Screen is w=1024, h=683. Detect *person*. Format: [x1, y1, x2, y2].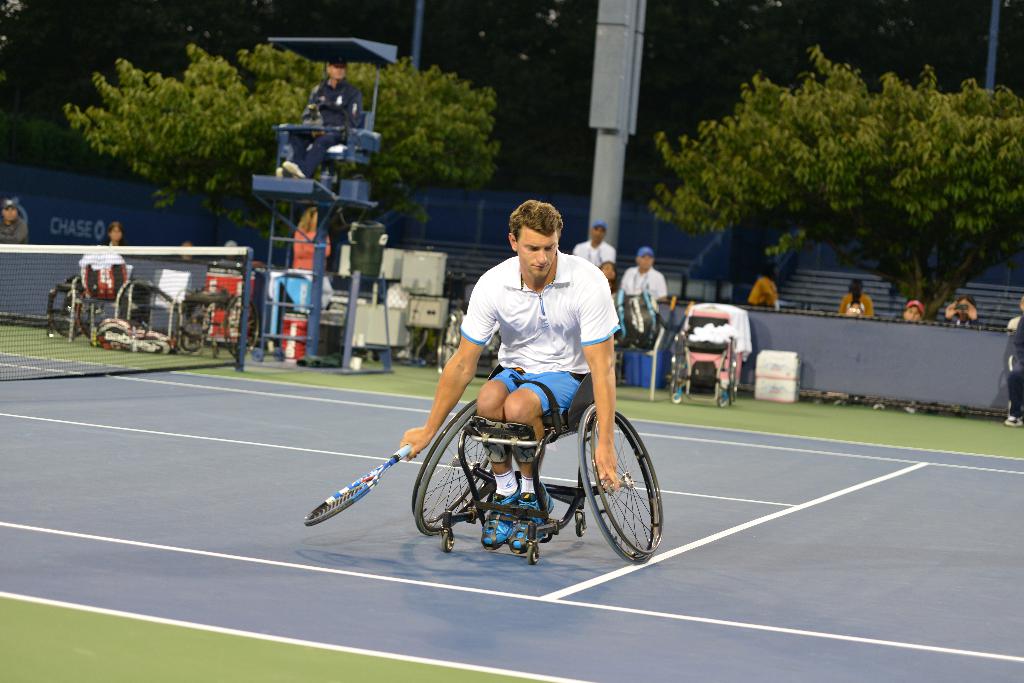
[904, 305, 929, 323].
